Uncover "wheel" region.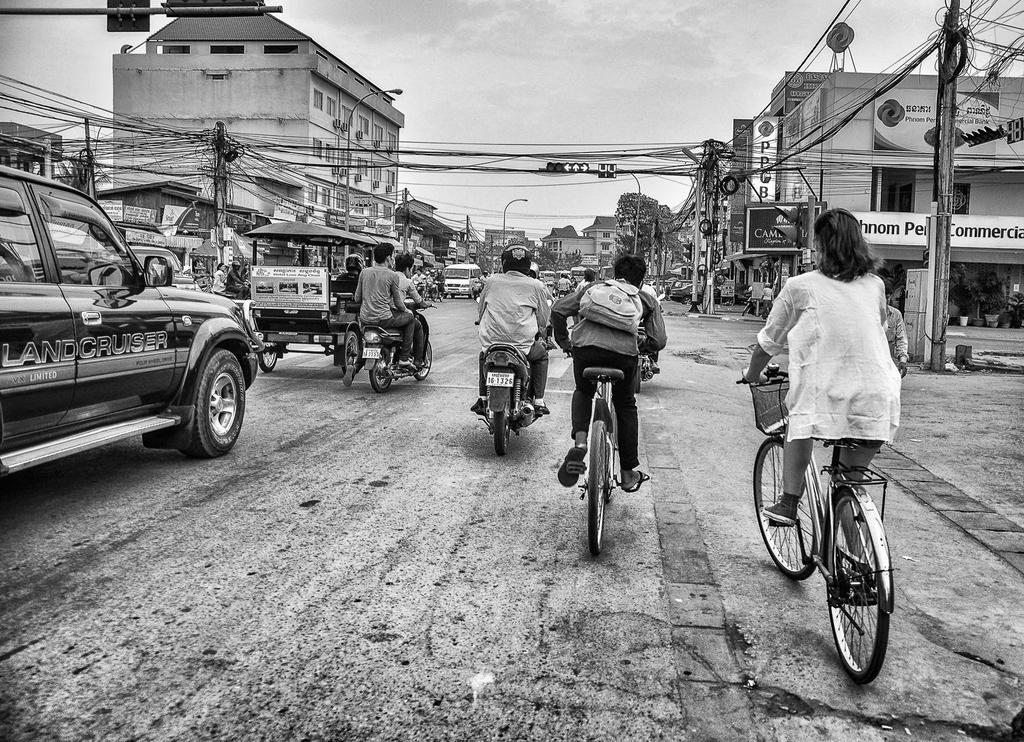
Uncovered: pyautogui.locateOnScreen(345, 332, 364, 373).
